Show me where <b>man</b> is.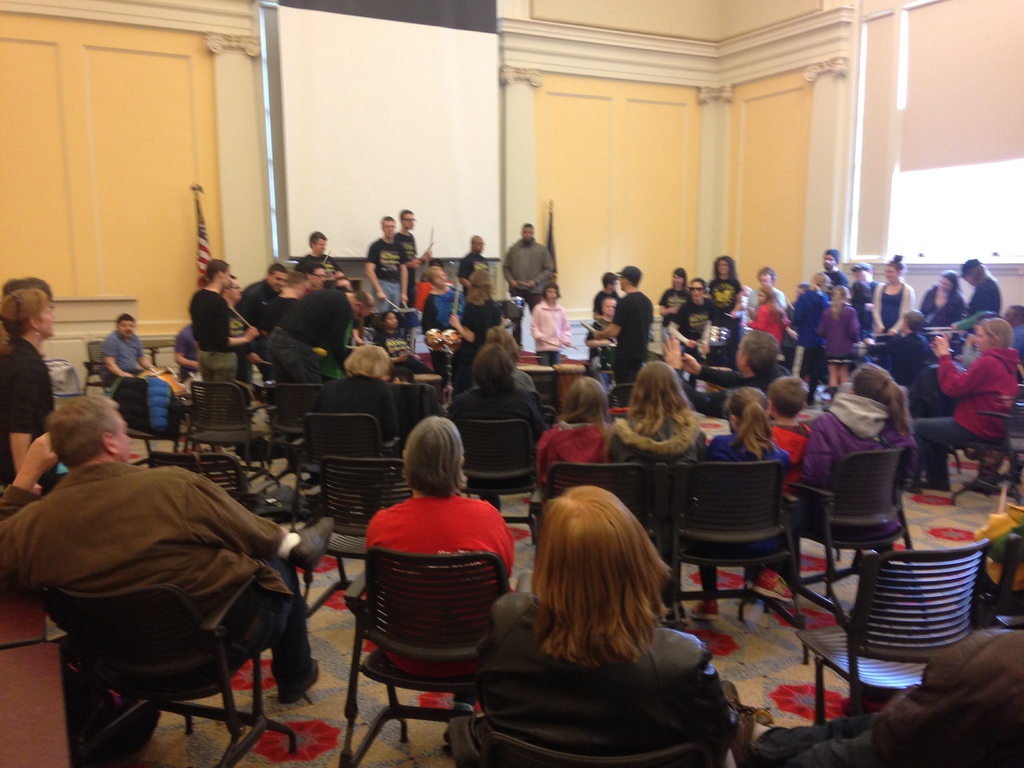
<b>man</b> is at crop(26, 391, 324, 755).
